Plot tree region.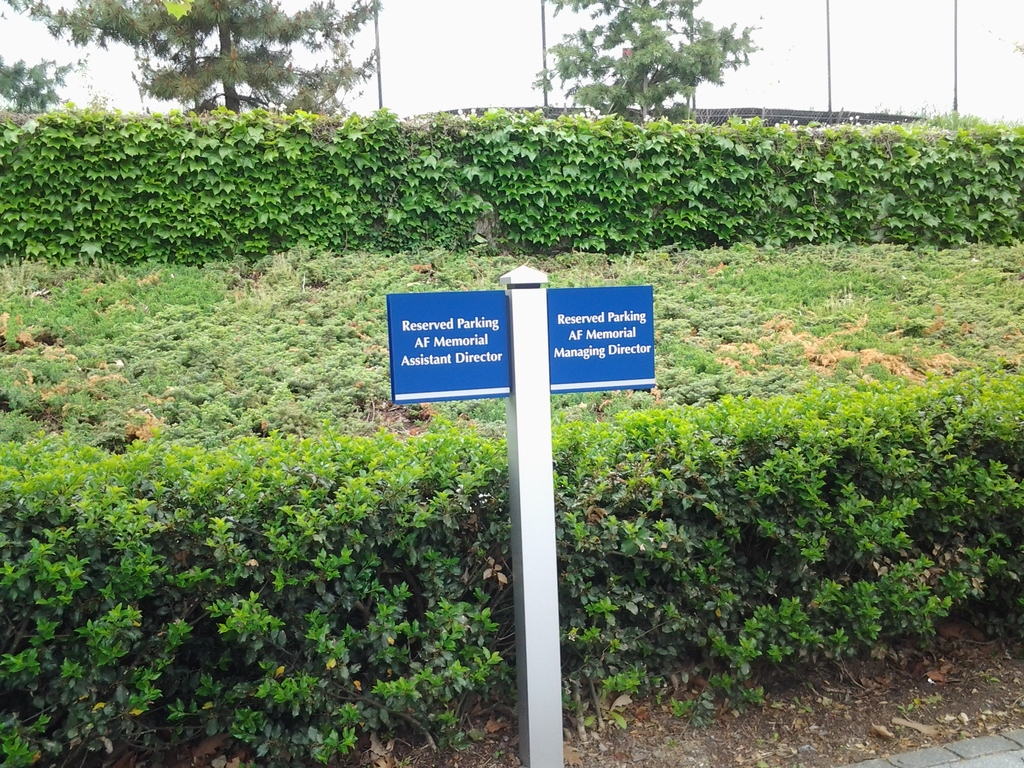
Plotted at [left=527, top=0, right=755, bottom=126].
